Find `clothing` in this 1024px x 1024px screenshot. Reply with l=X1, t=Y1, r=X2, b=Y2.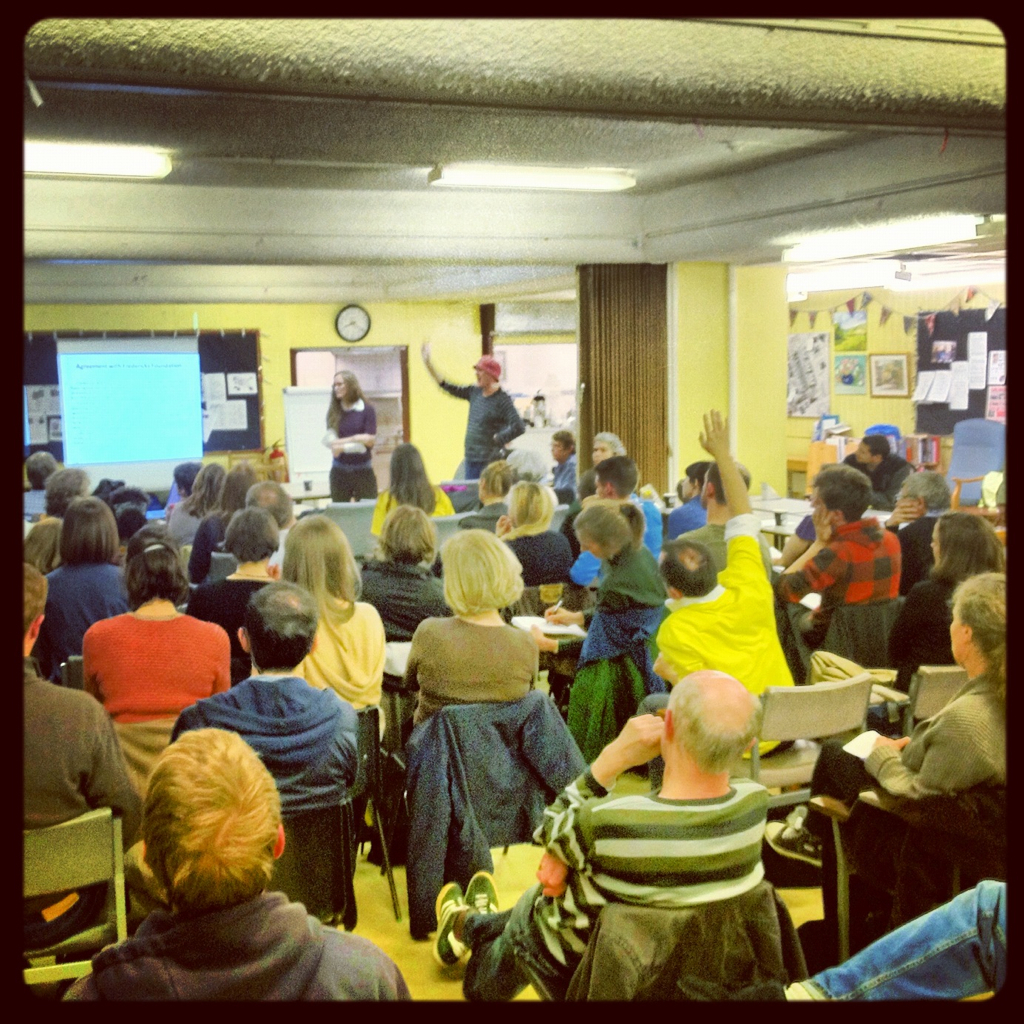
l=9, t=487, r=57, b=519.
